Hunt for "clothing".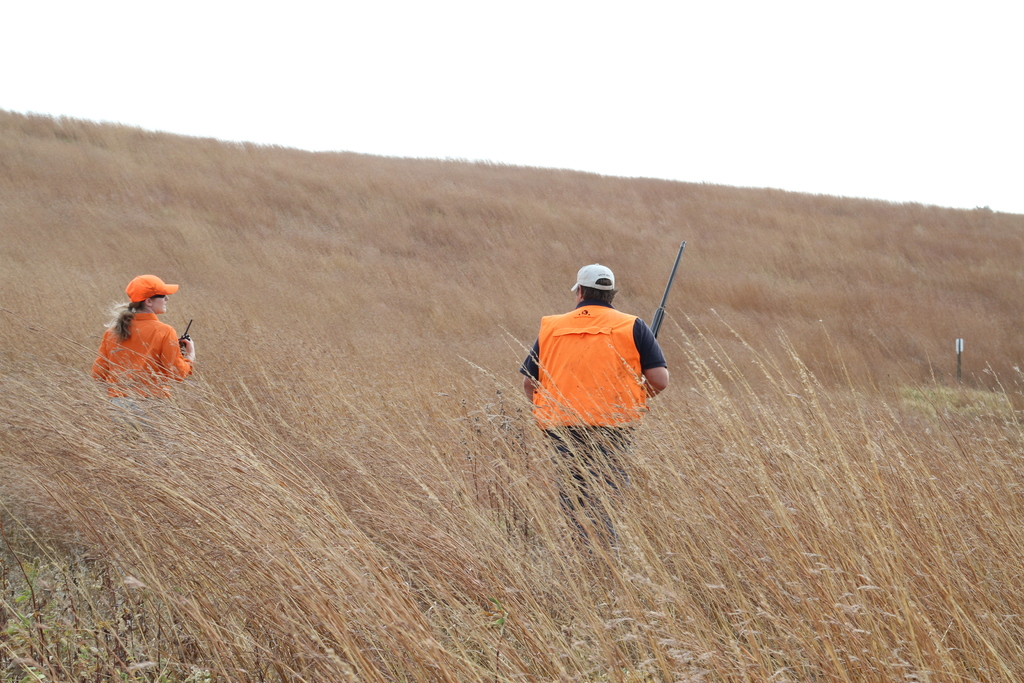
Hunted down at (left=534, top=288, right=662, bottom=433).
